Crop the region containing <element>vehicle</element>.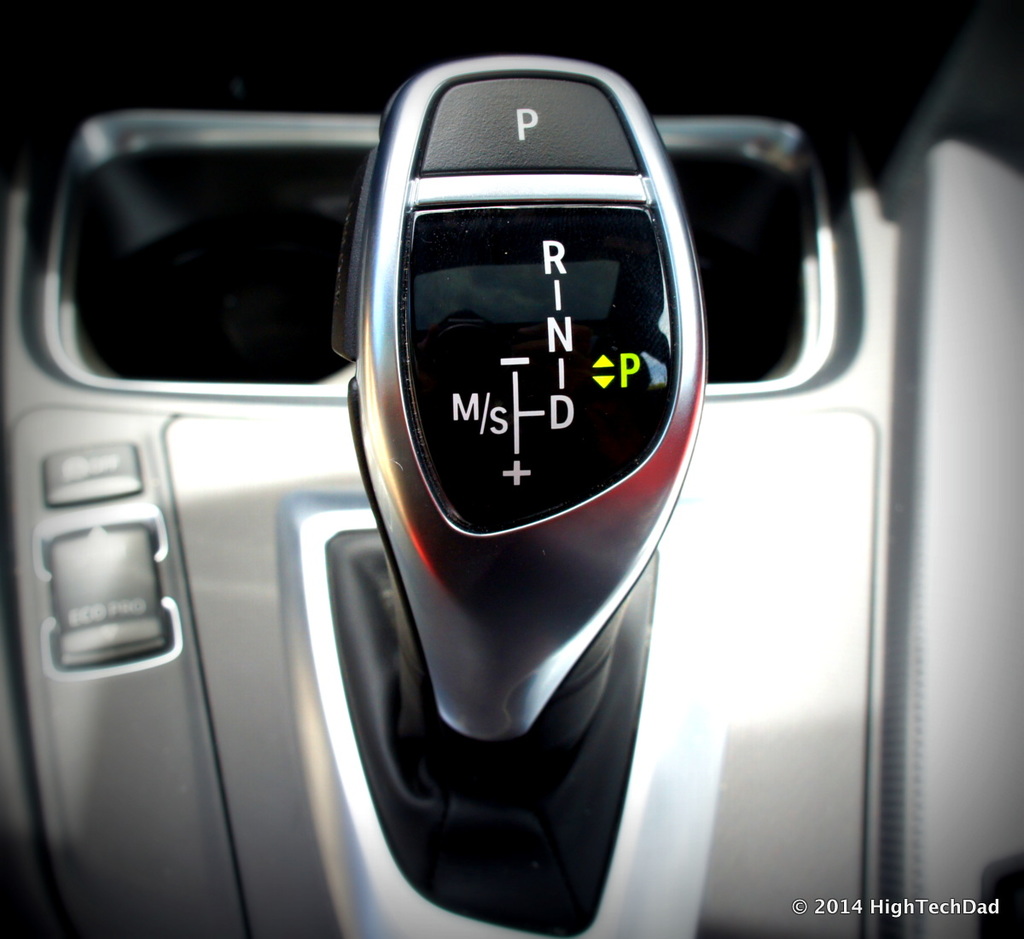
Crop region: 0,0,1023,938.
